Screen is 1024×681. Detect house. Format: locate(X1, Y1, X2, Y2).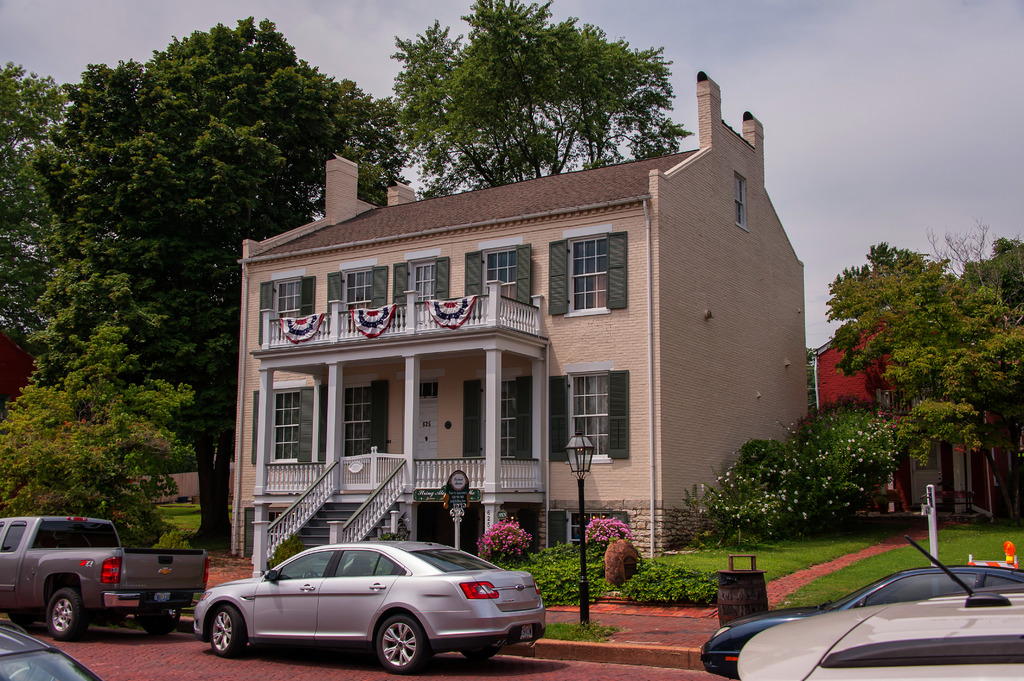
locate(210, 100, 832, 553).
